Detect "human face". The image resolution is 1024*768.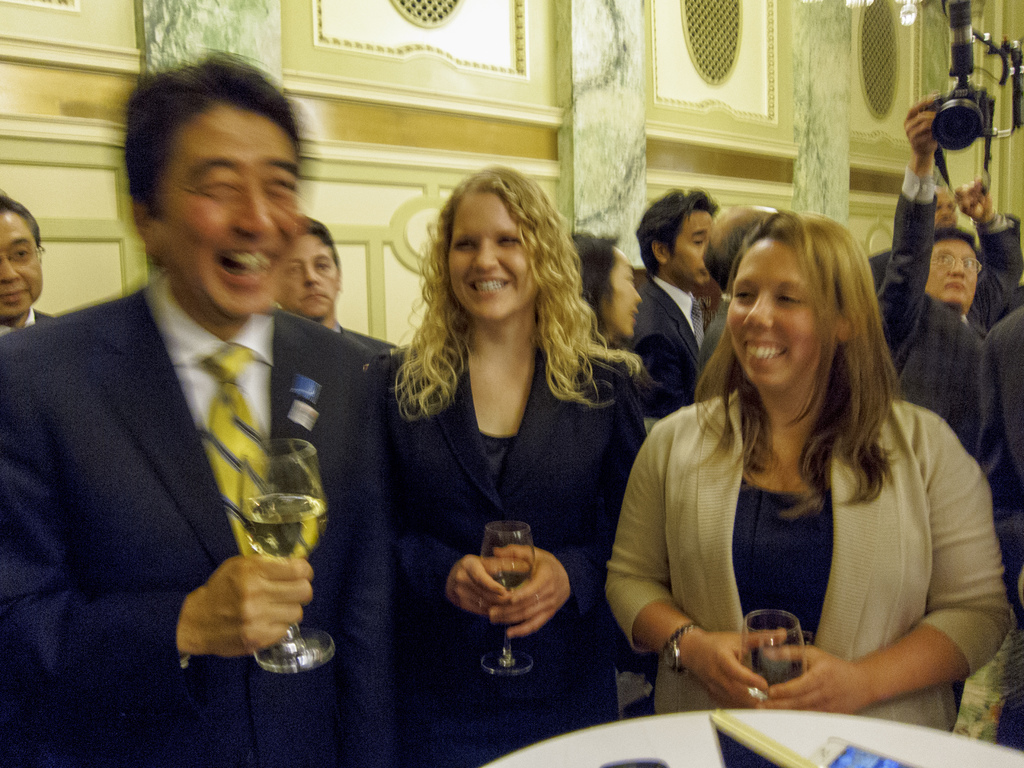
bbox(723, 238, 840, 394).
